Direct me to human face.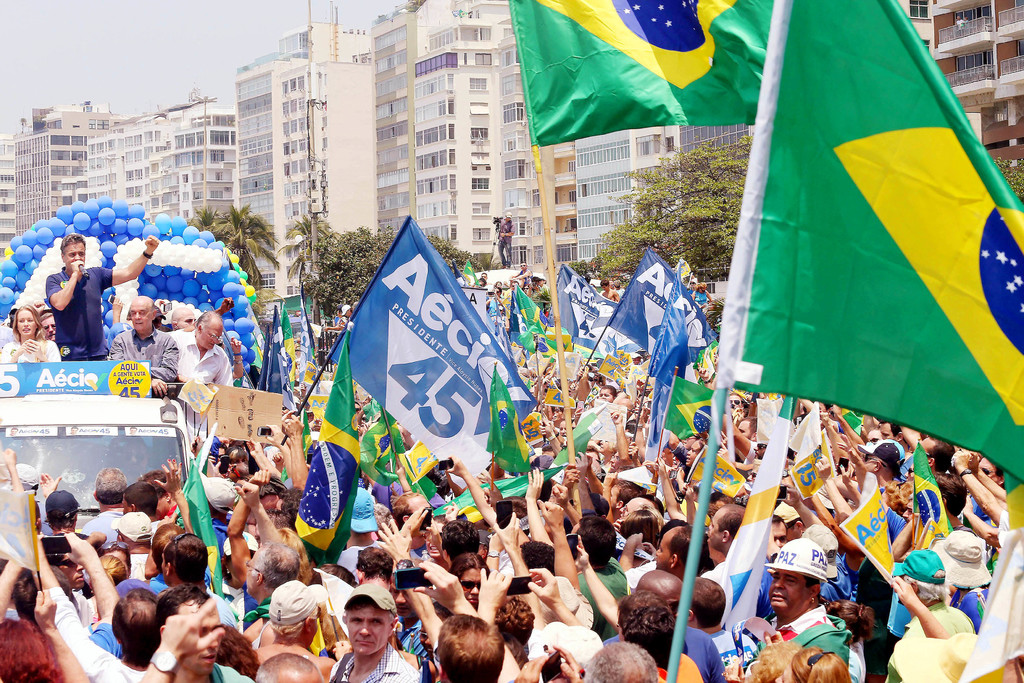
Direction: bbox(18, 312, 35, 336).
